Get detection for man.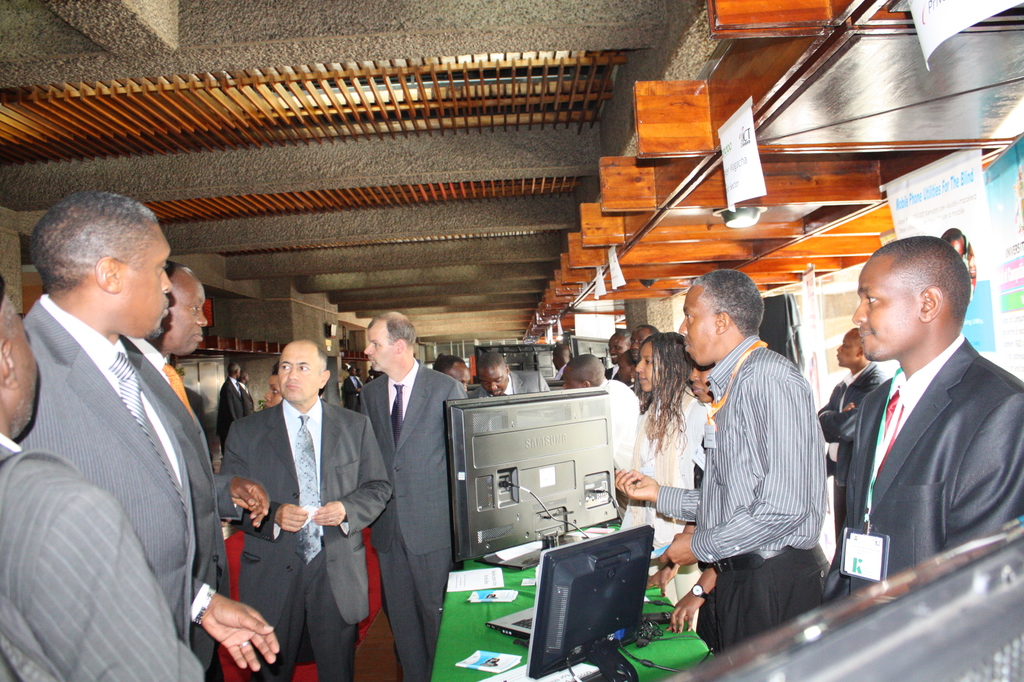
Detection: (560,349,644,462).
